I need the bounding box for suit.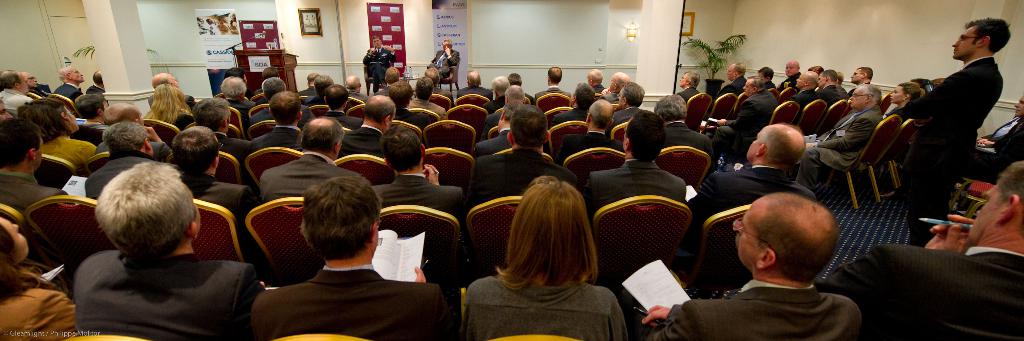
Here it is: {"left": 372, "top": 172, "right": 463, "bottom": 227}.
